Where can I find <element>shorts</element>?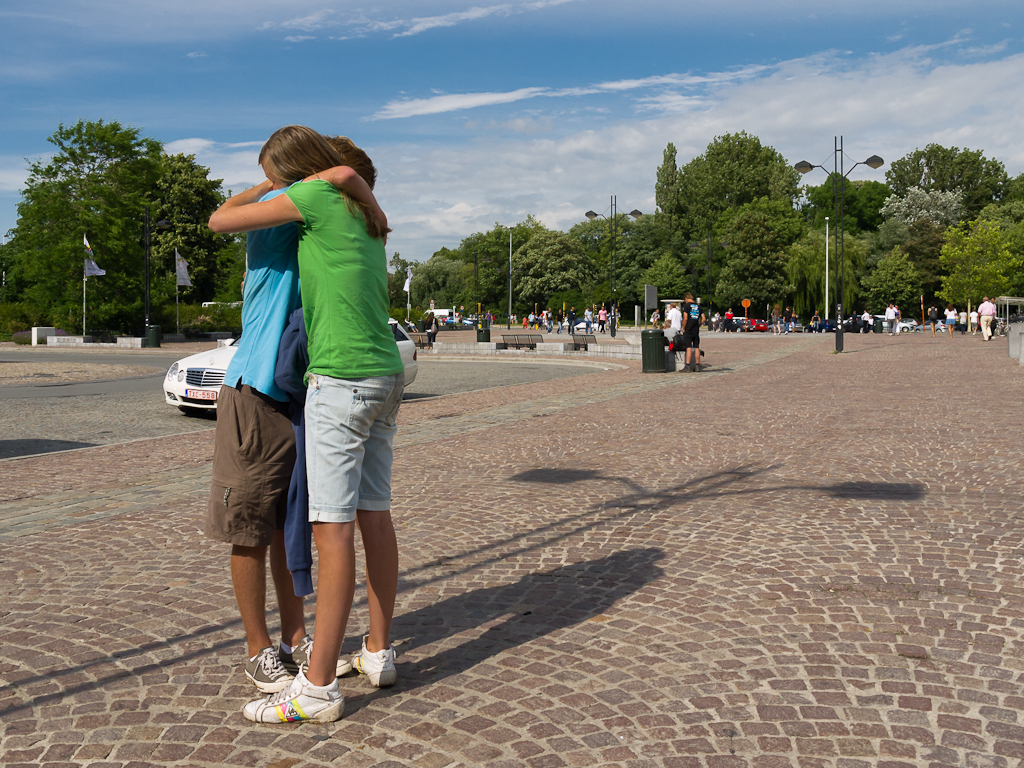
You can find it at {"x1": 684, "y1": 332, "x2": 697, "y2": 346}.
